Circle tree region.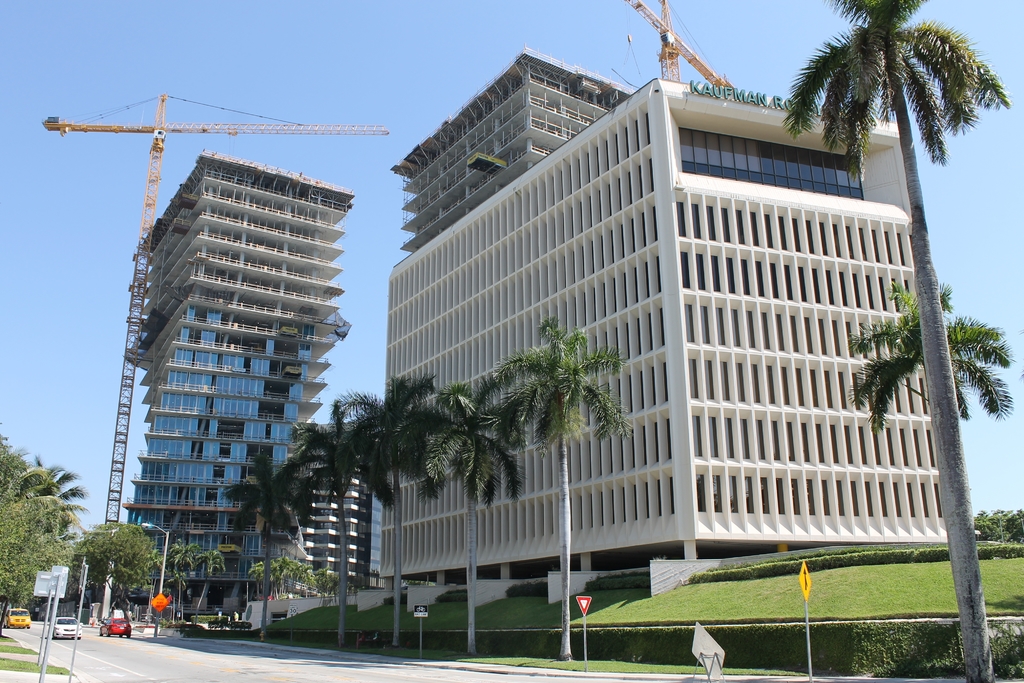
Region: <bbox>413, 378, 525, 651</bbox>.
